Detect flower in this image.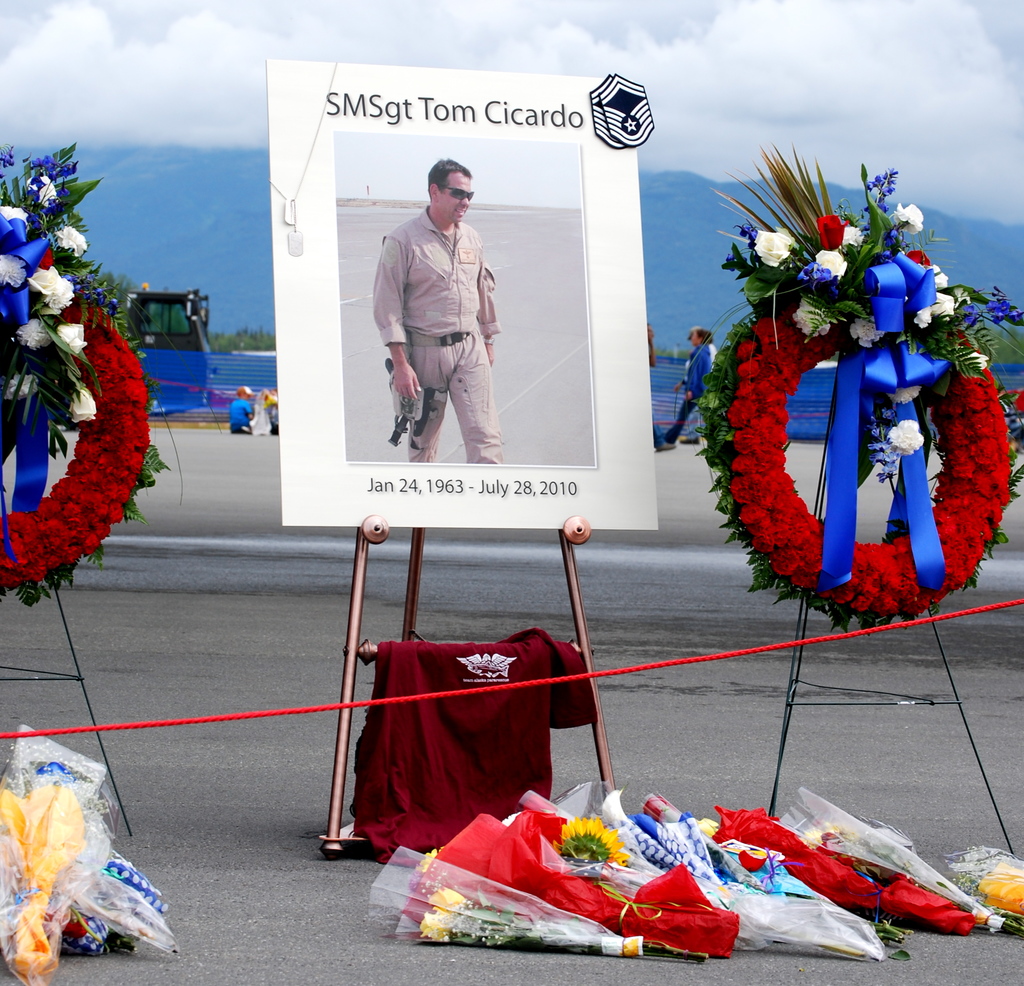
Detection: box(0, 206, 29, 227).
